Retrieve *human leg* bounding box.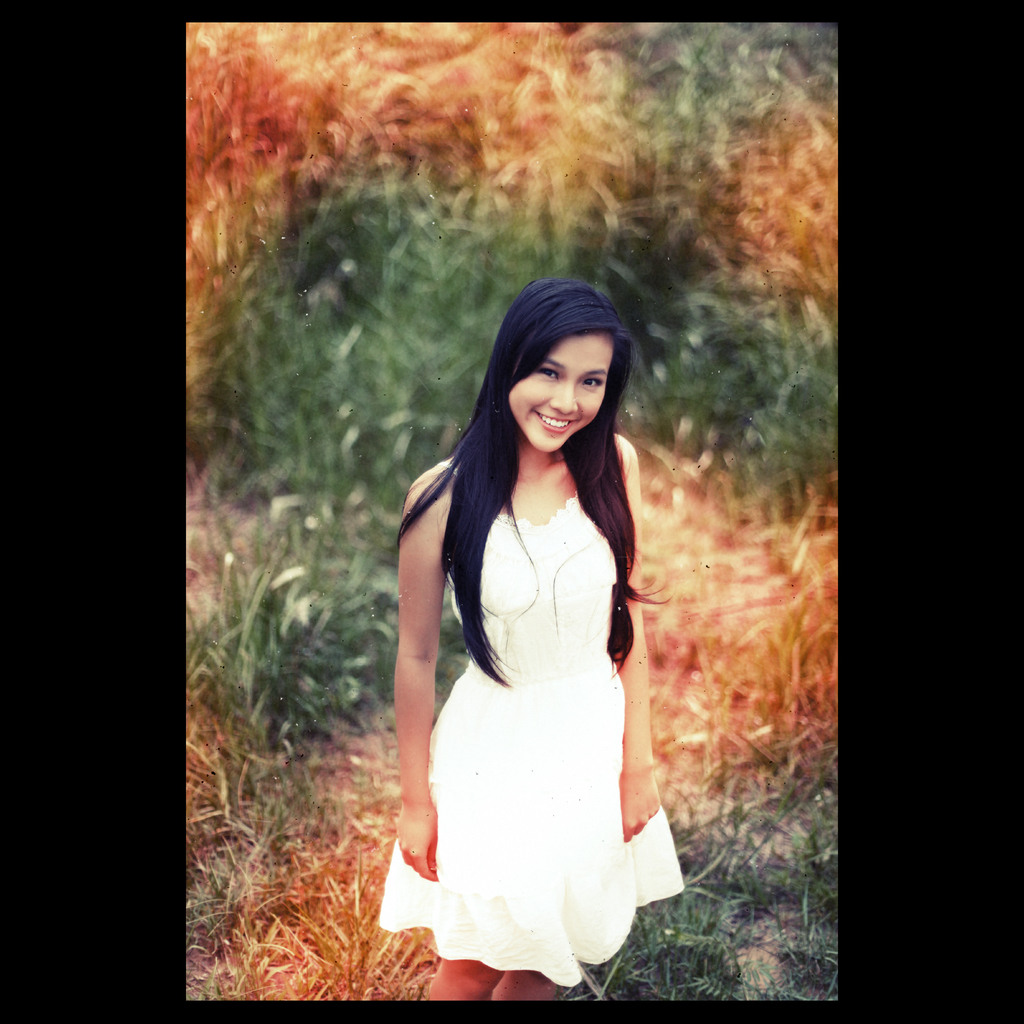
Bounding box: left=488, top=958, right=564, bottom=1004.
